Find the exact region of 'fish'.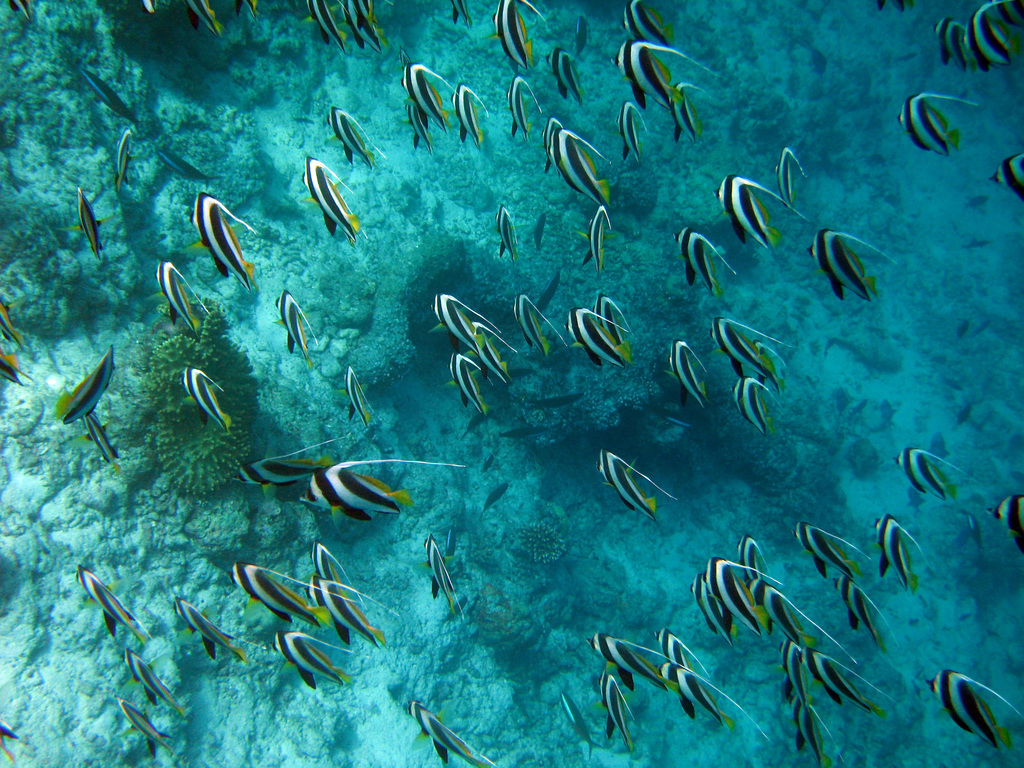
Exact region: BBox(80, 413, 127, 483).
